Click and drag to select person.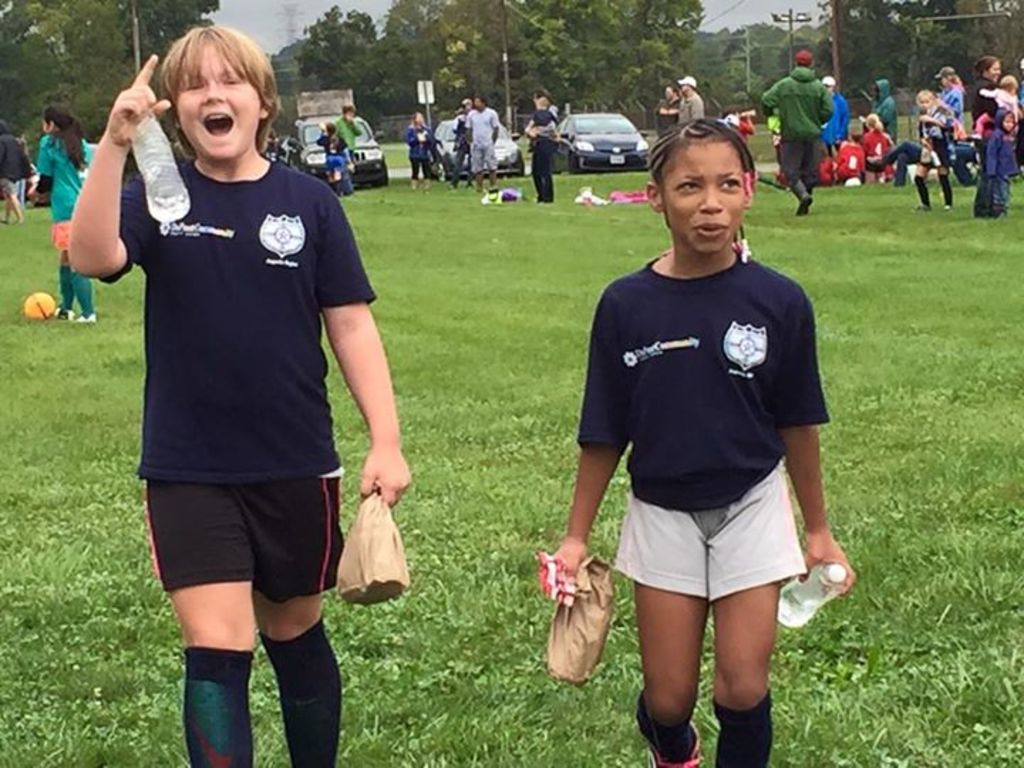
Selection: BBox(651, 90, 683, 139).
